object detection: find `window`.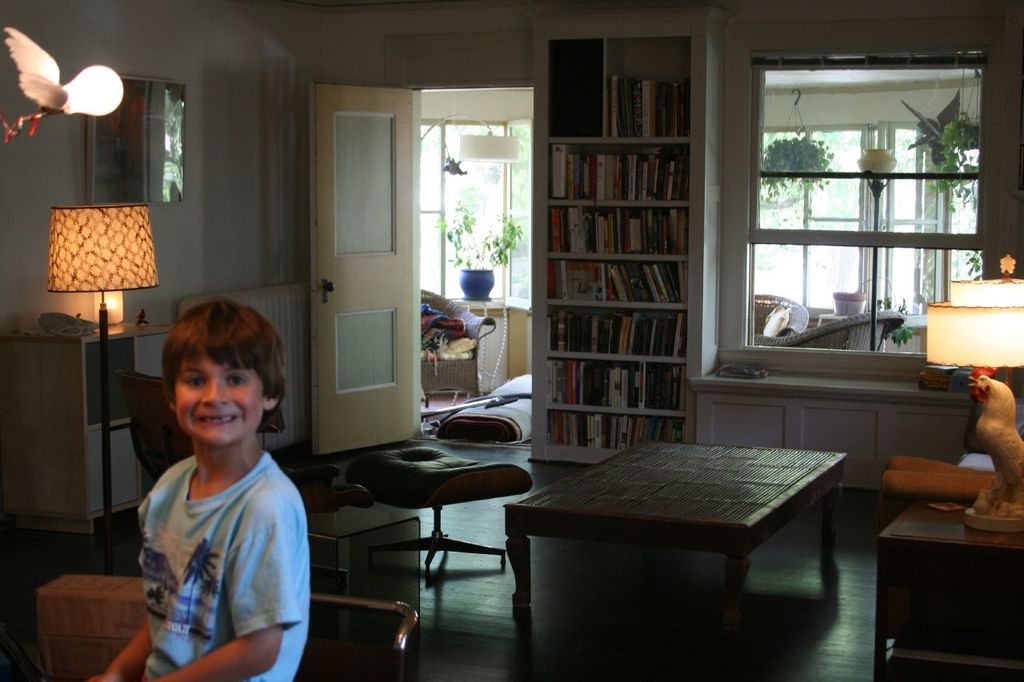
746:51:984:361.
